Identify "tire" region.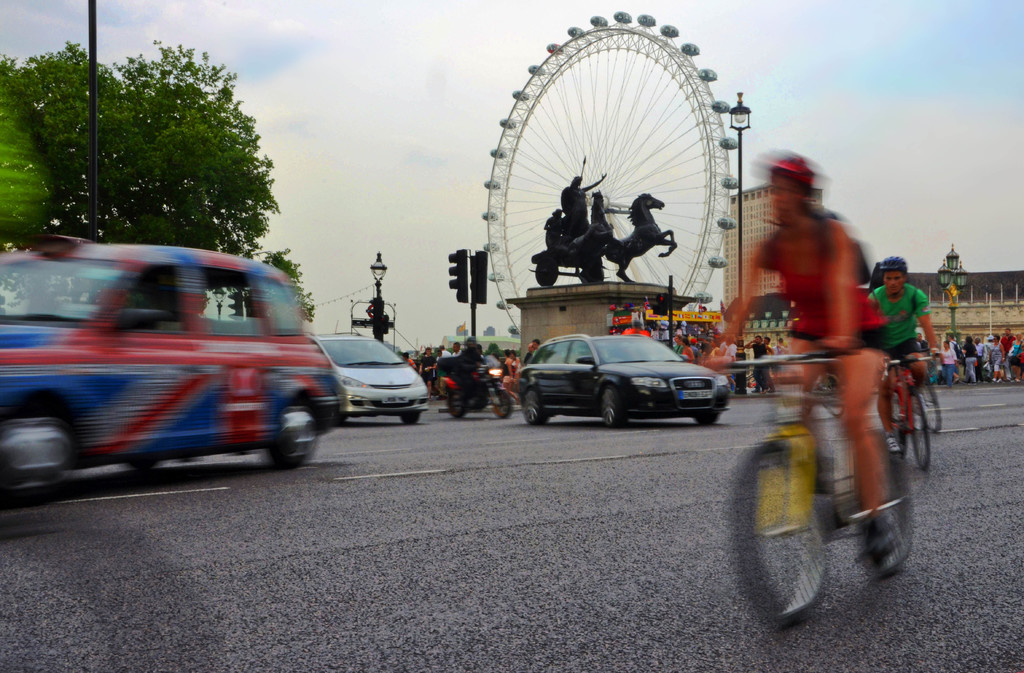
Region: [516,389,551,426].
